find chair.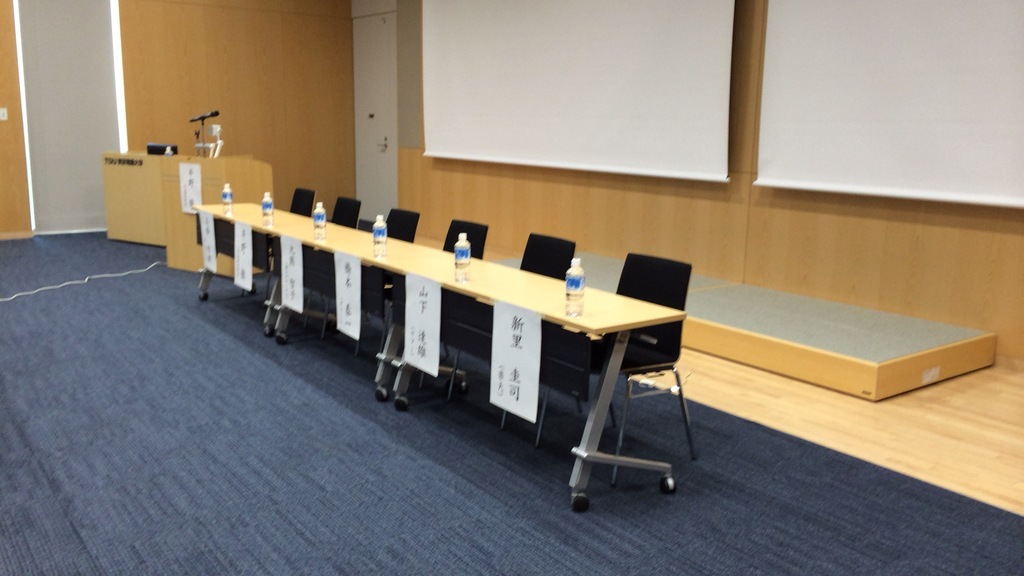
(449,232,577,431).
